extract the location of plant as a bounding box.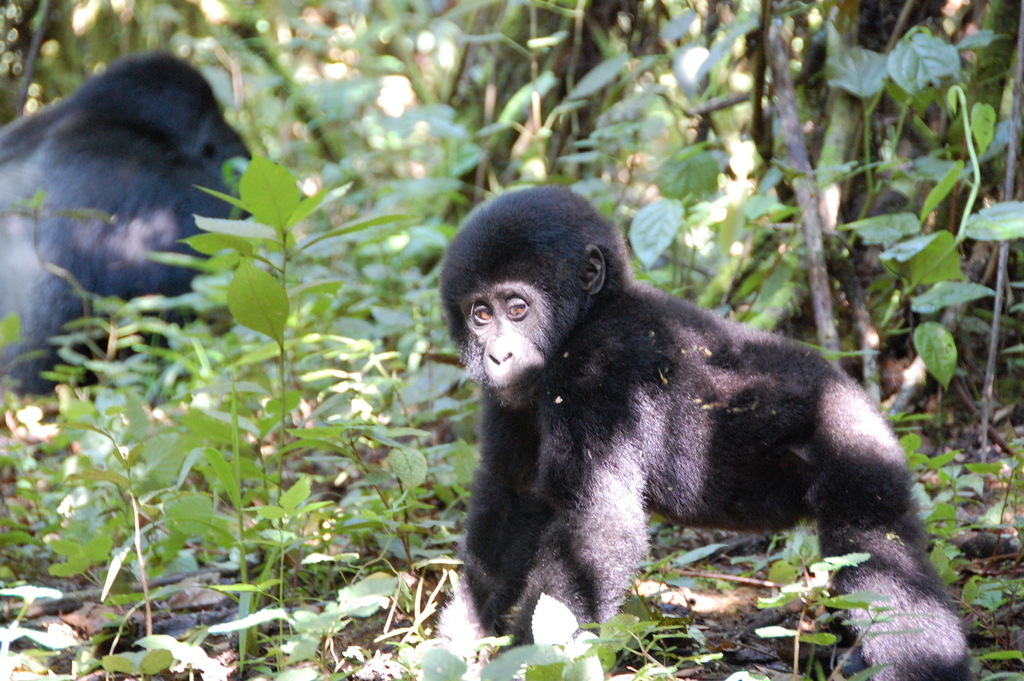
bbox=[569, 593, 690, 680].
